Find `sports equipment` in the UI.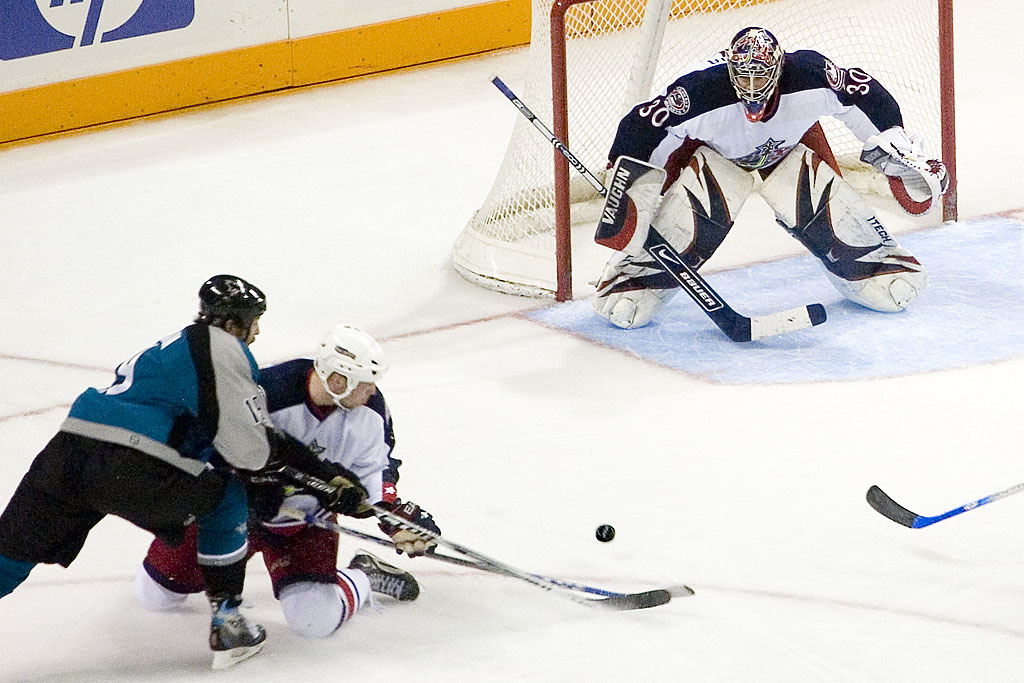
UI element at BBox(272, 457, 670, 610).
